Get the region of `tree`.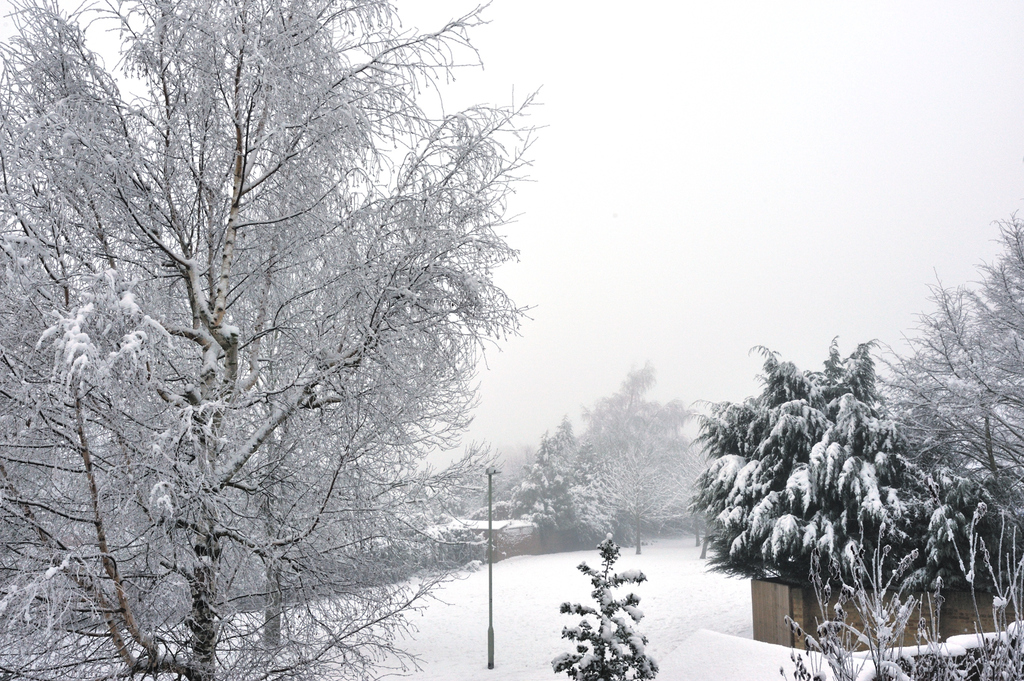
(869,198,1023,534).
